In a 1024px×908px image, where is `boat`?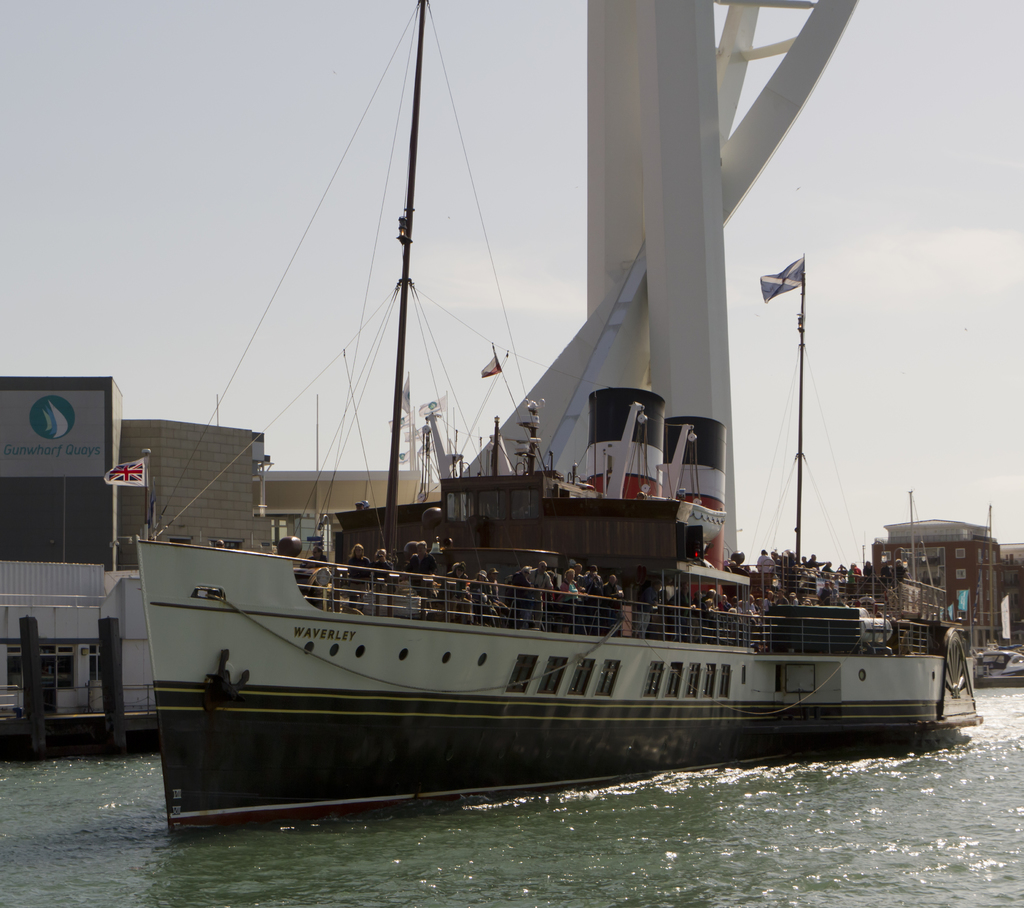
box(968, 647, 1023, 678).
